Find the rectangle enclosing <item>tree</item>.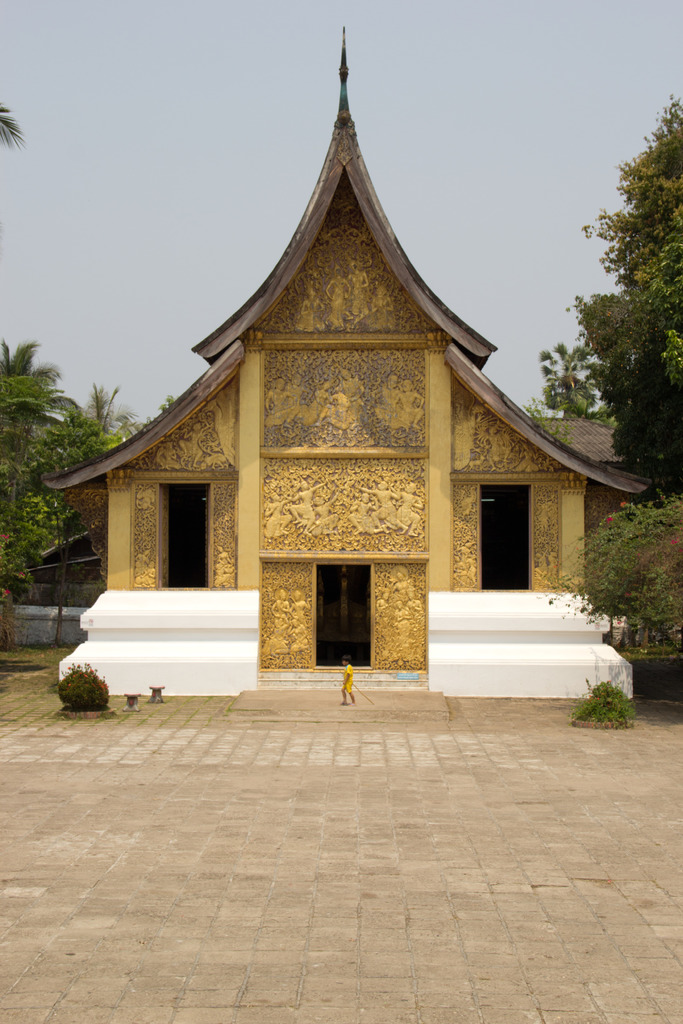
[left=575, top=488, right=682, bottom=660].
